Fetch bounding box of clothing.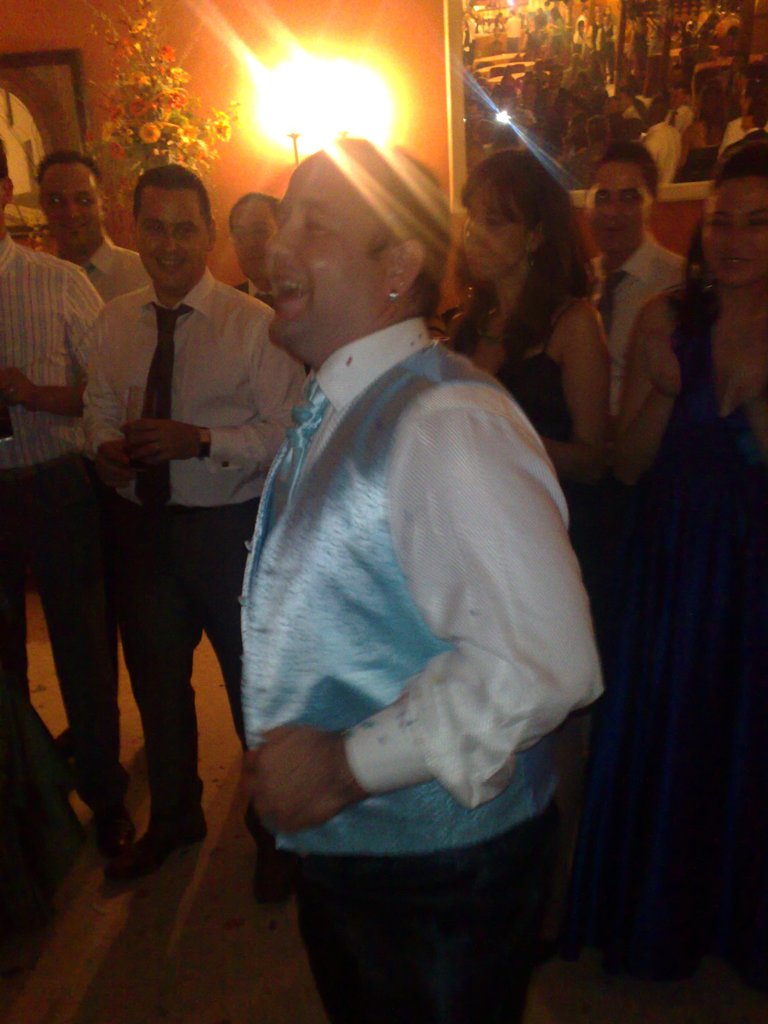
Bbox: [x1=564, y1=235, x2=694, y2=471].
